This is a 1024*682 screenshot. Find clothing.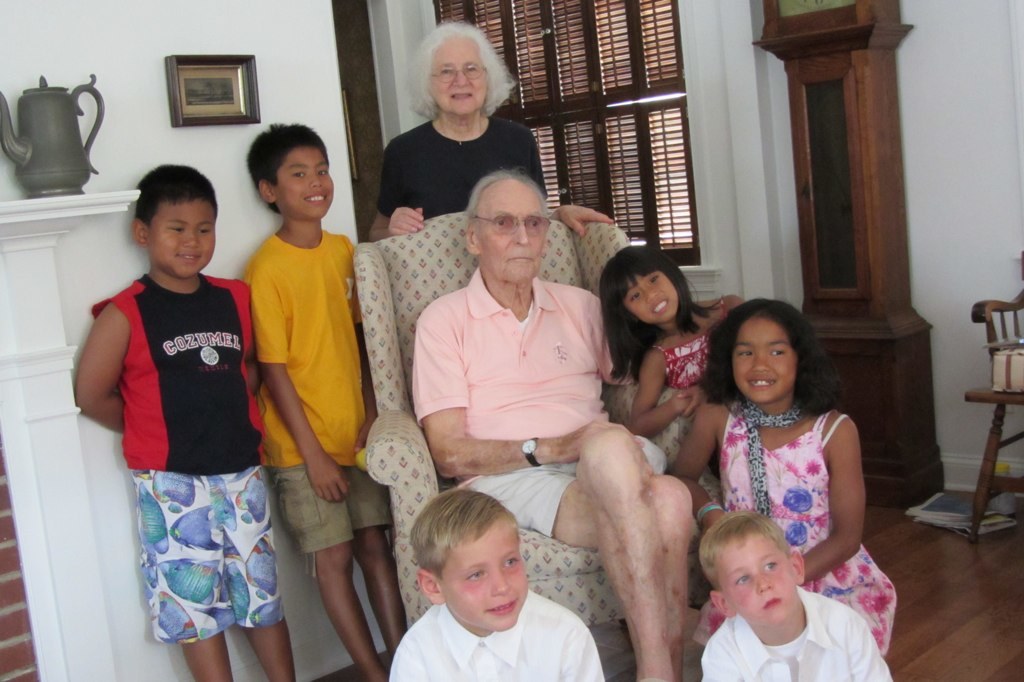
Bounding box: bbox=(418, 259, 634, 484).
